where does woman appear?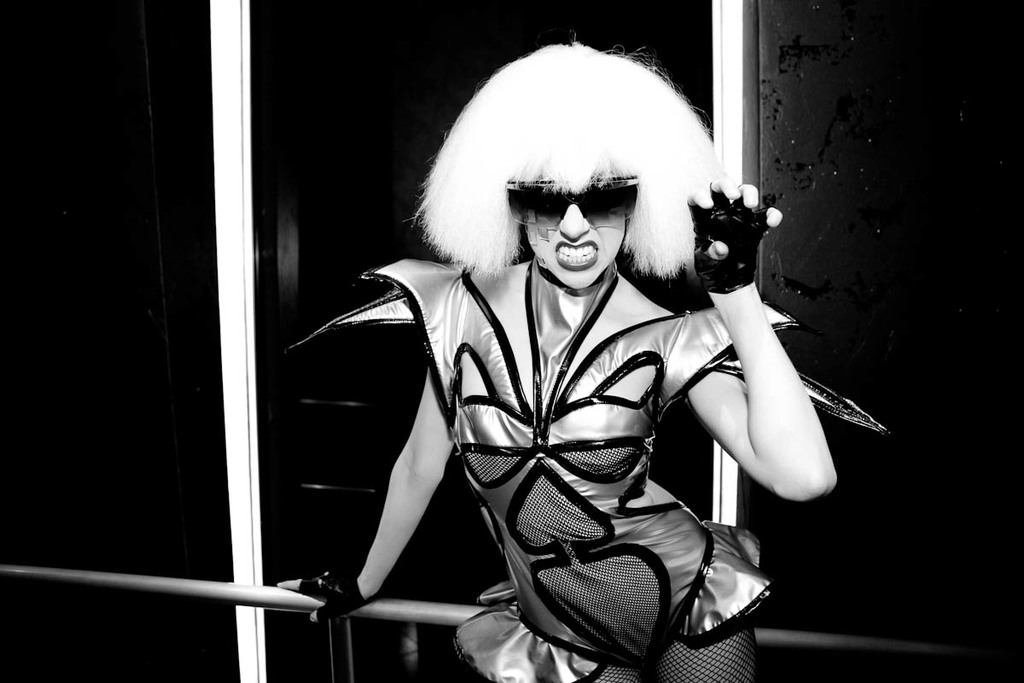
Appears at rect(304, 51, 788, 674).
